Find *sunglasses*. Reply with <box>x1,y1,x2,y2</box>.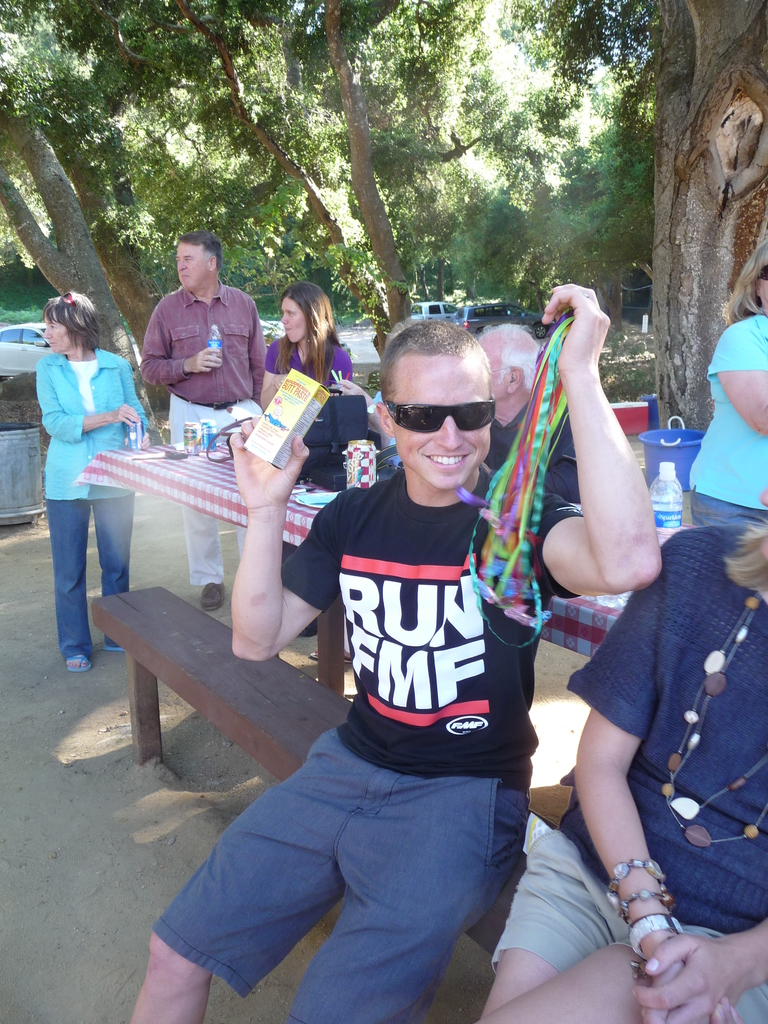
<box>64,292,79,314</box>.
